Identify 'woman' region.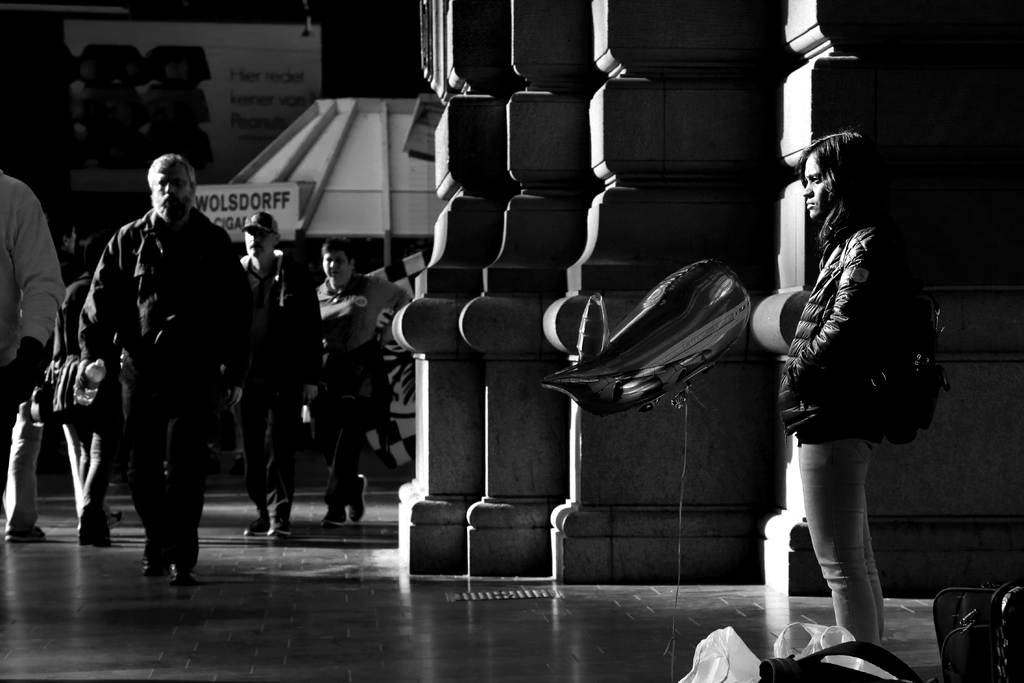
Region: (x1=765, y1=117, x2=939, y2=647).
